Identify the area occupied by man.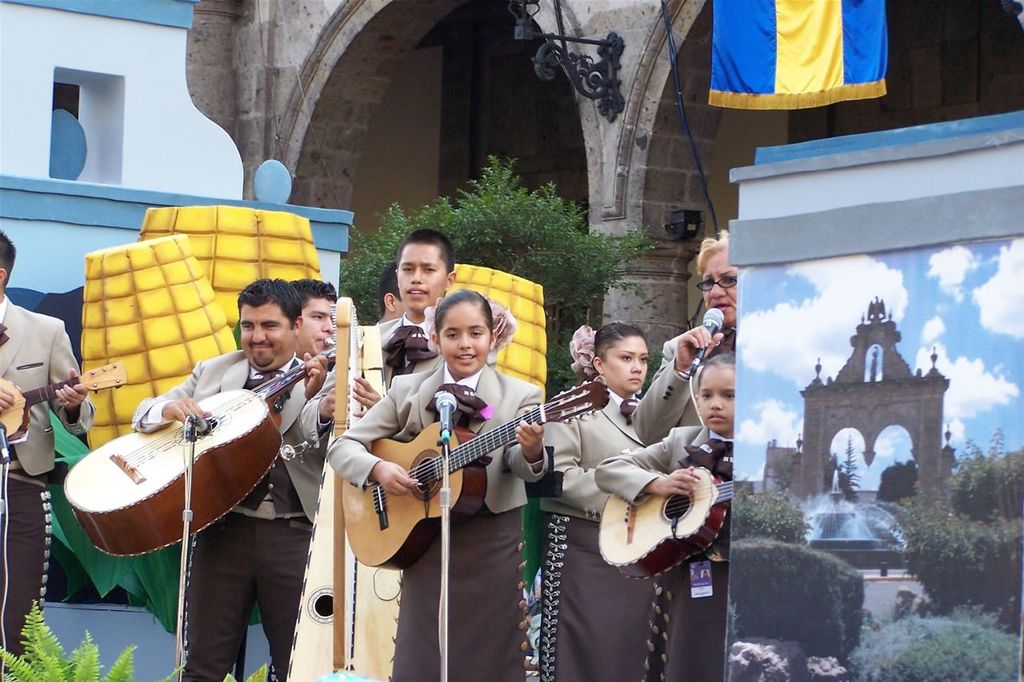
Area: <box>129,277,327,680</box>.
